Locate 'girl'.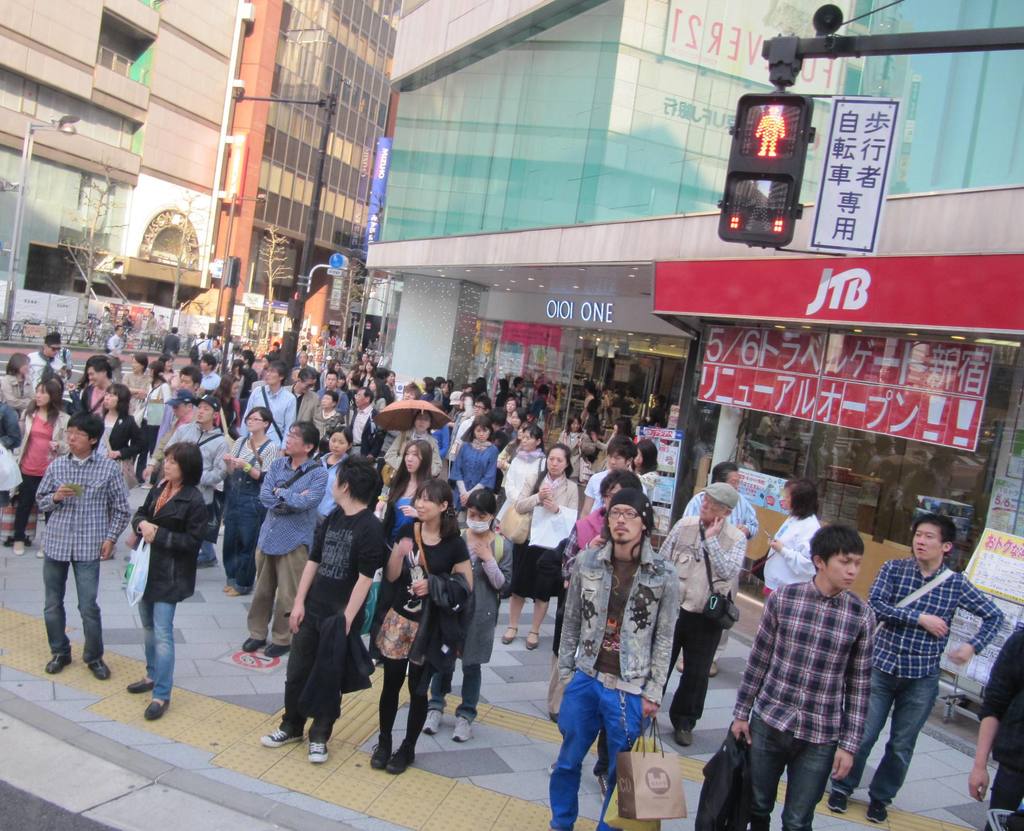
Bounding box: <box>221,407,271,593</box>.
